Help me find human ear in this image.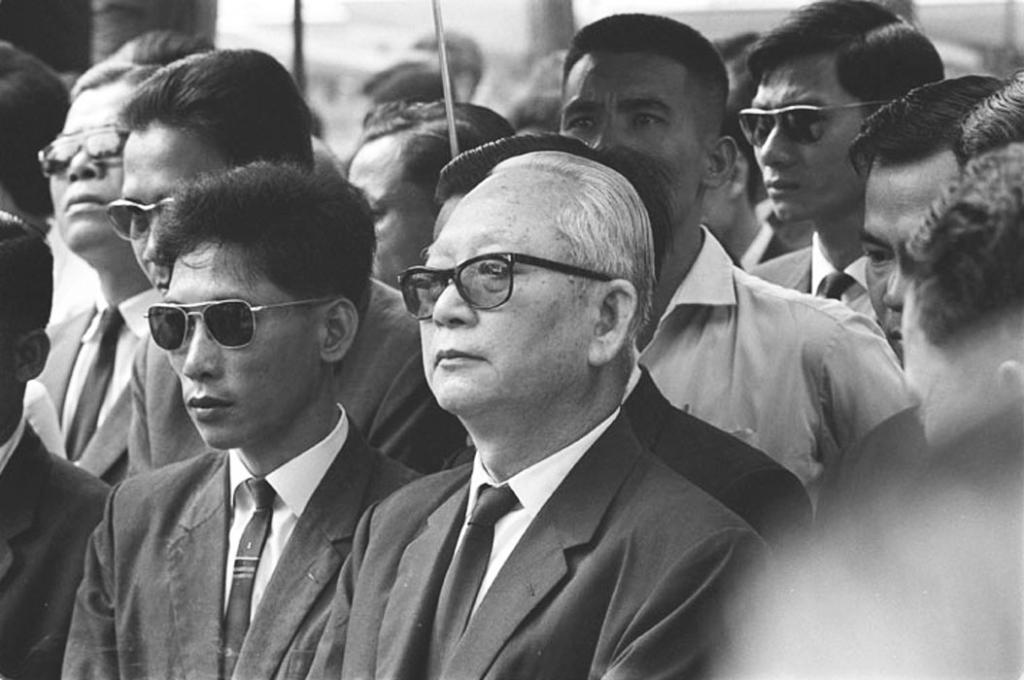
Found it: pyautogui.locateOnScreen(705, 139, 734, 186).
